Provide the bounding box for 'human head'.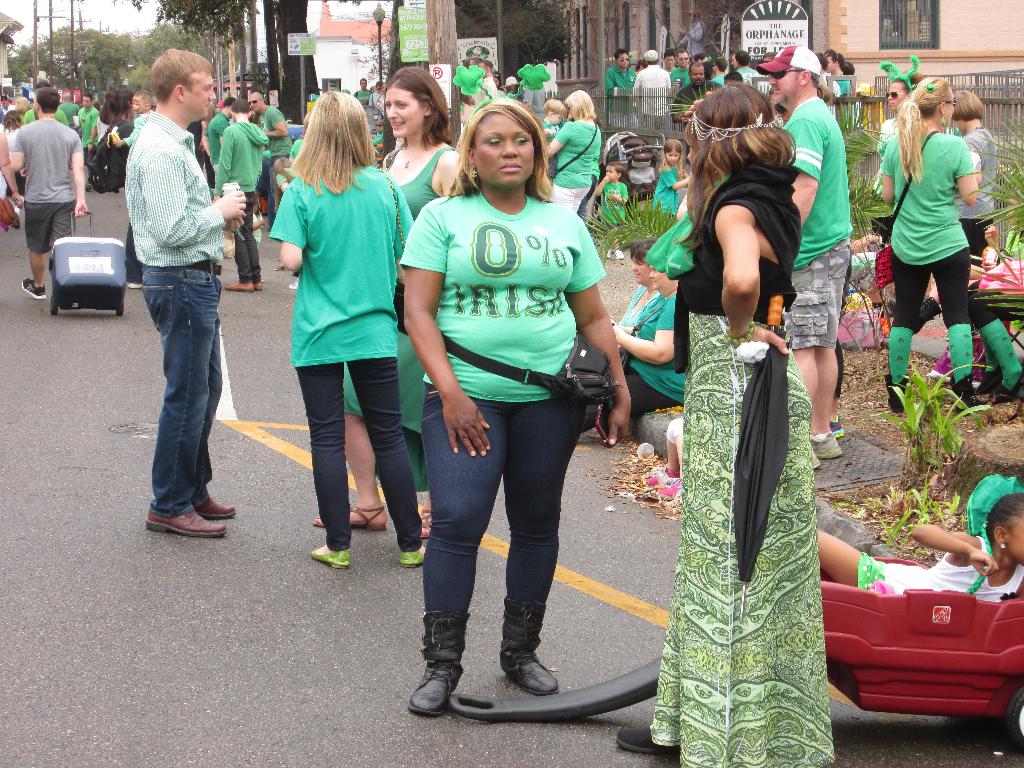
locate(250, 92, 266, 113).
